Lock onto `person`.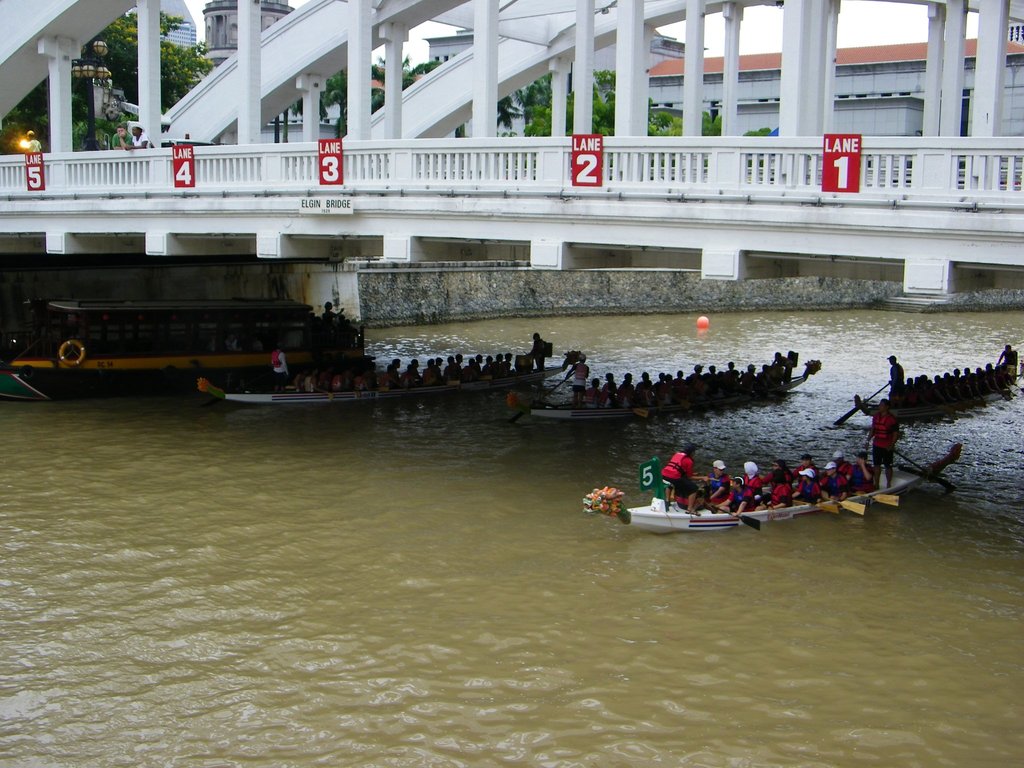
Locked: box=[319, 298, 344, 339].
